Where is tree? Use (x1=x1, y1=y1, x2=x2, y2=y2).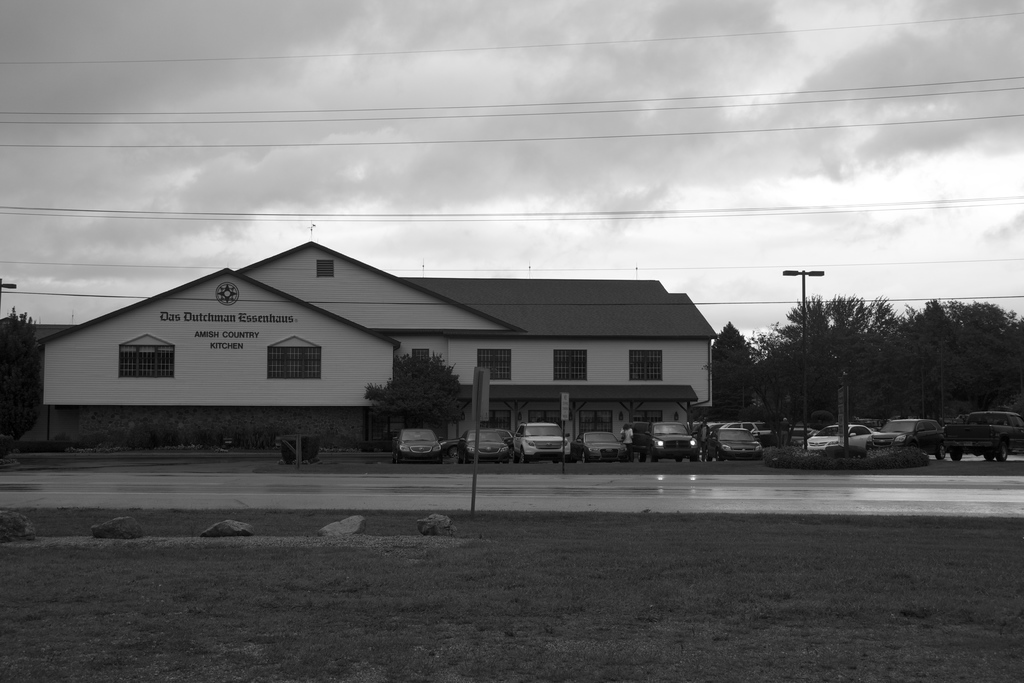
(x1=776, y1=292, x2=908, y2=431).
